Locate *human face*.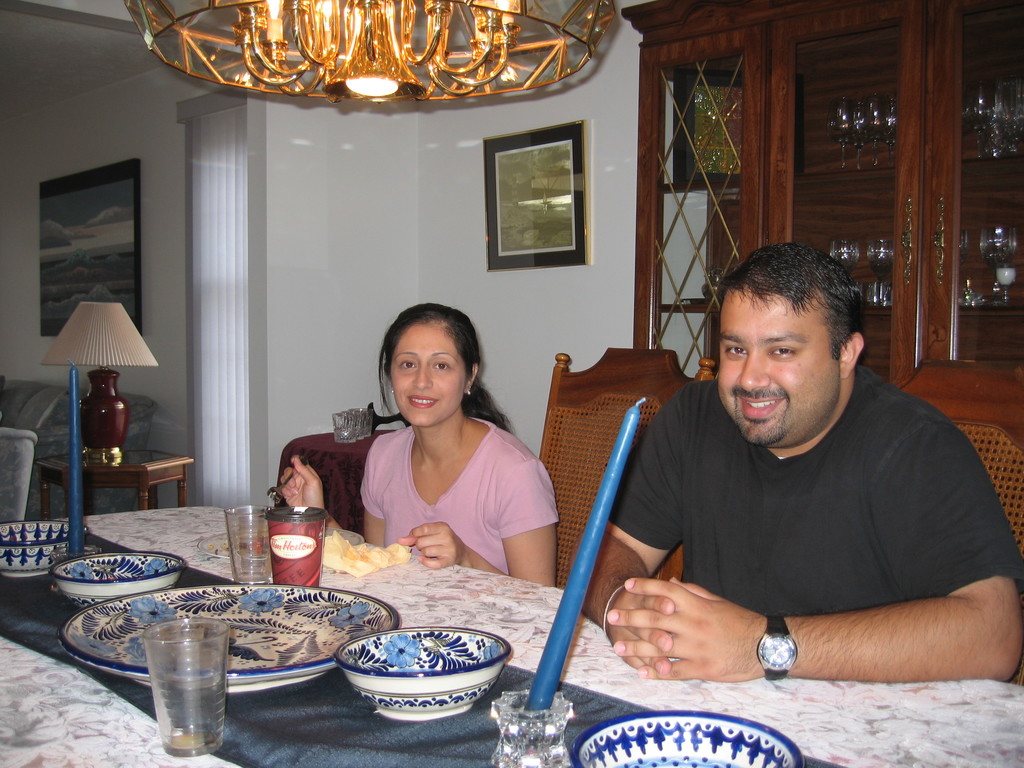
Bounding box: (717, 296, 839, 451).
